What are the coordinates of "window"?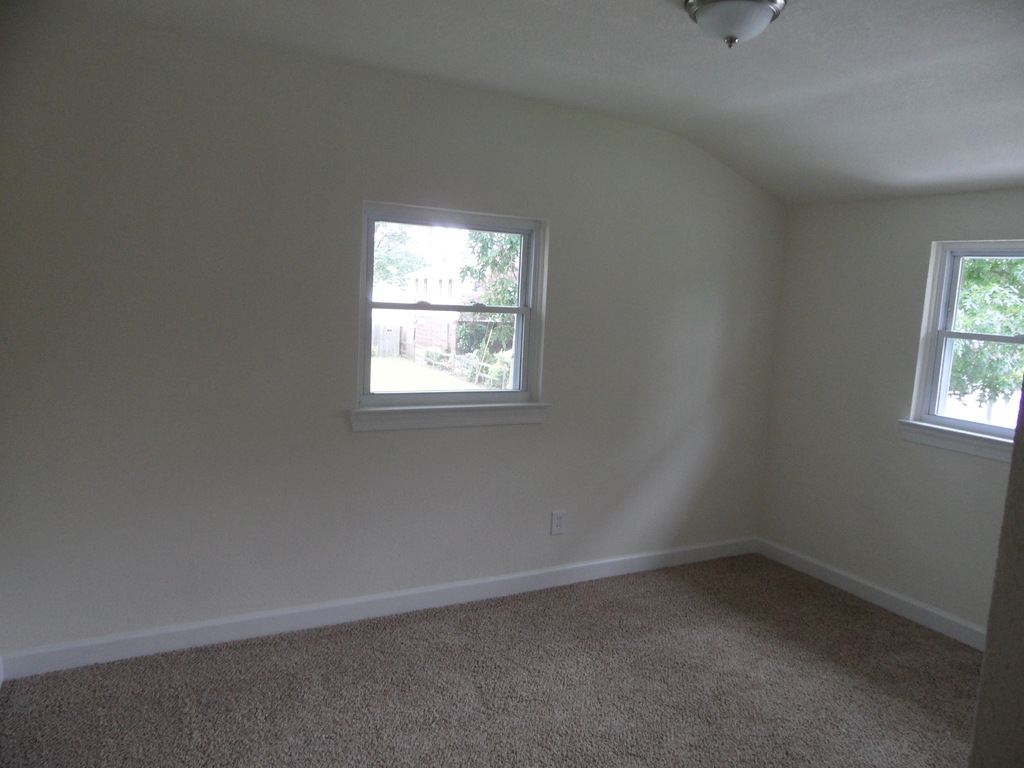
bbox=(349, 187, 553, 410).
